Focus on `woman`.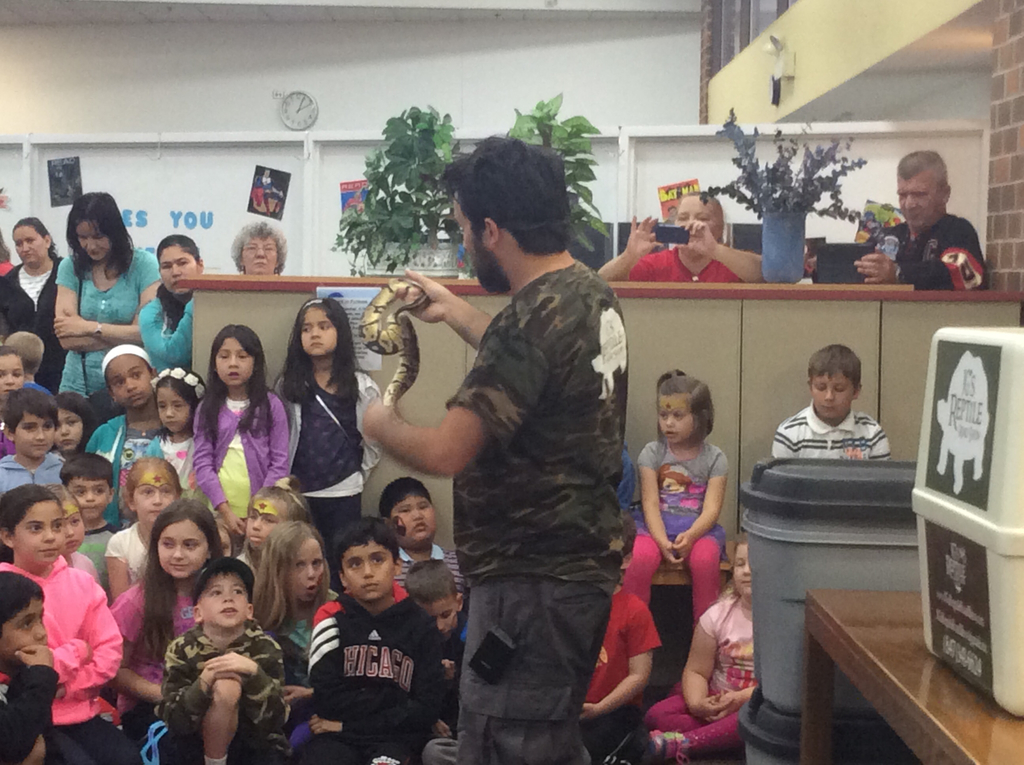
Focused at 595/188/764/287.
